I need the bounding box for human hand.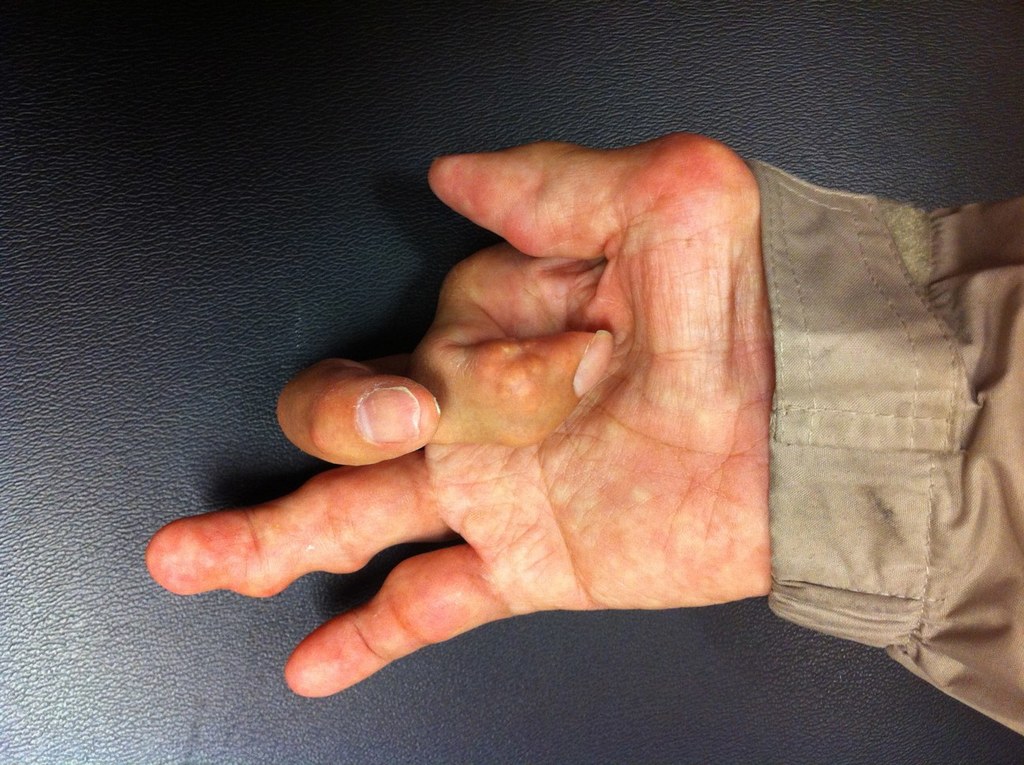
Here it is: 146, 130, 769, 699.
